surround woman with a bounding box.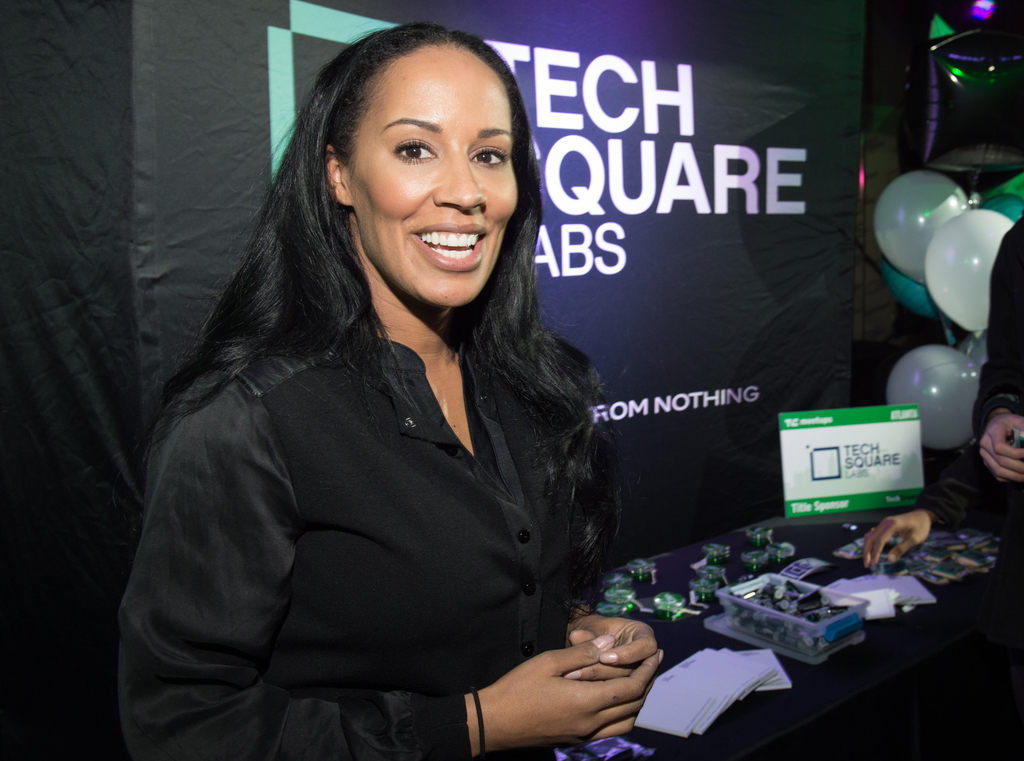
[115,60,724,760].
